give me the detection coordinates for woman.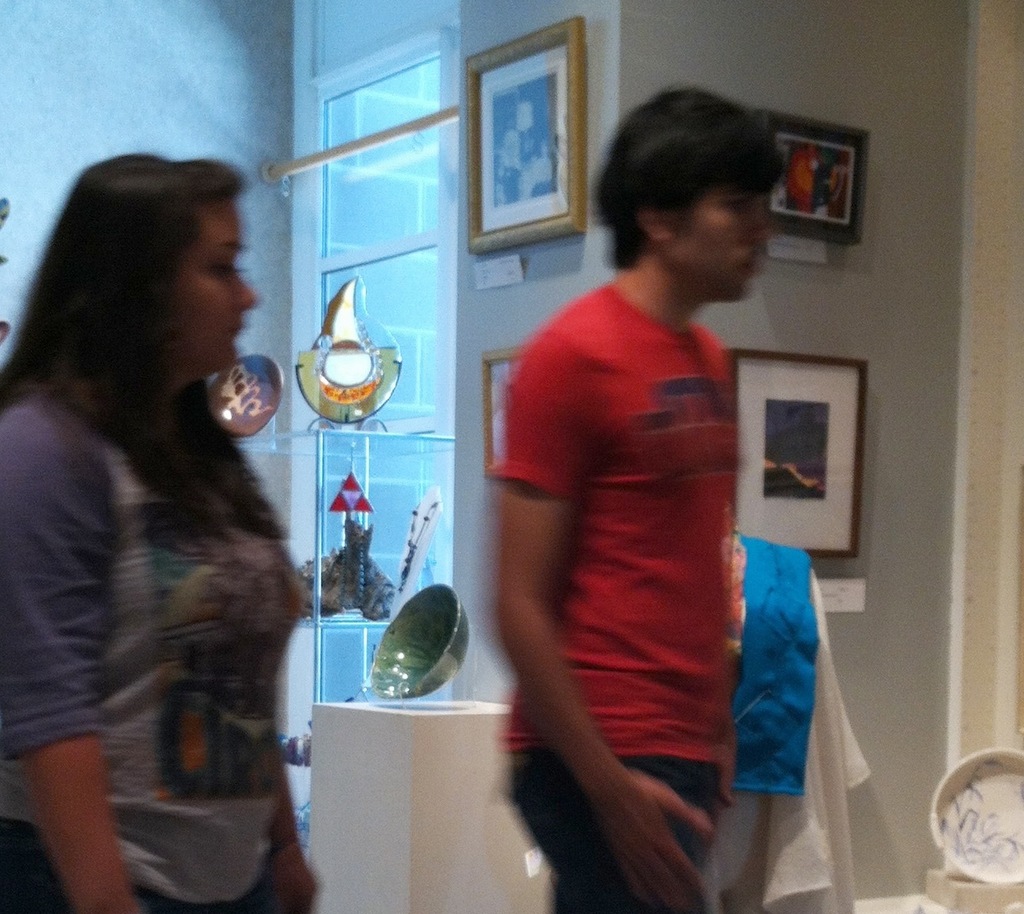
[left=0, top=137, right=317, bottom=899].
